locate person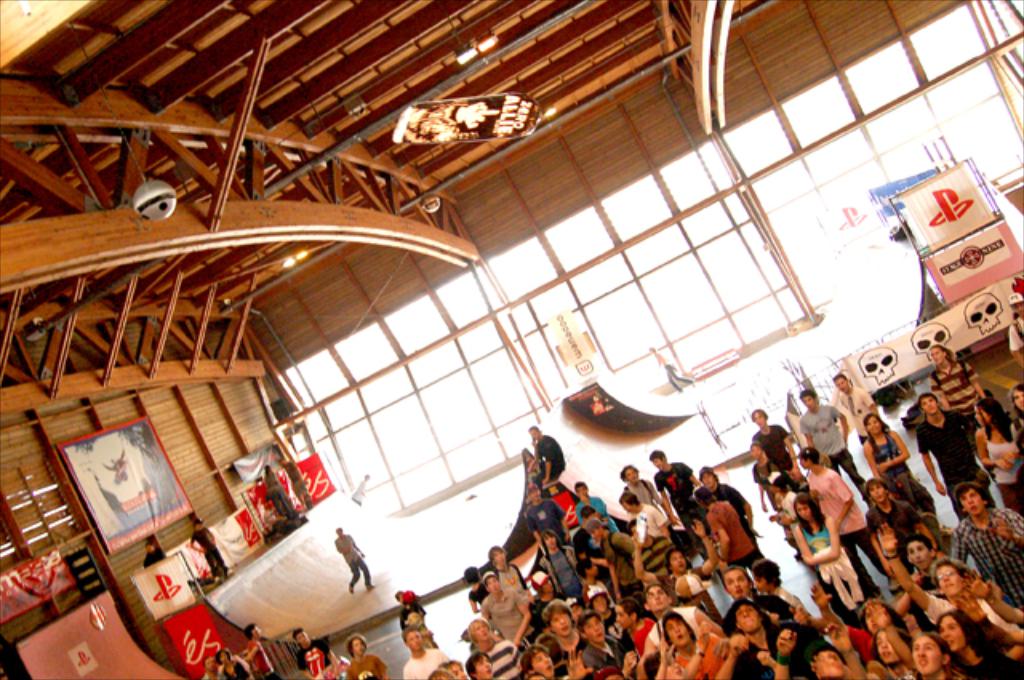
x1=522 y1=414 x2=568 y2=502
